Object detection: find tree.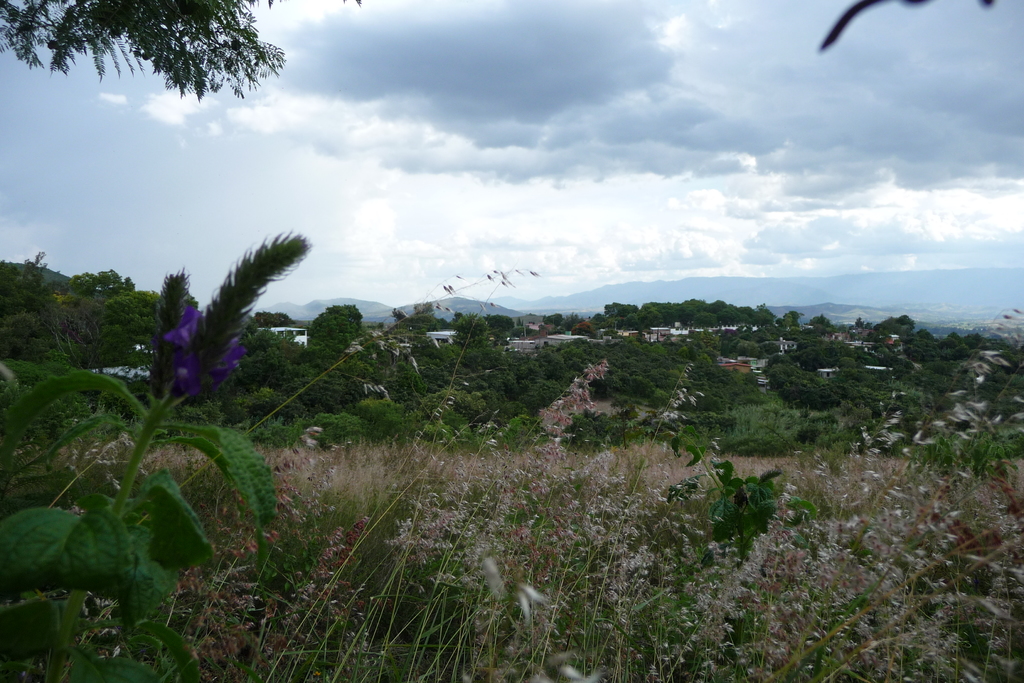
[left=451, top=310, right=509, bottom=379].
